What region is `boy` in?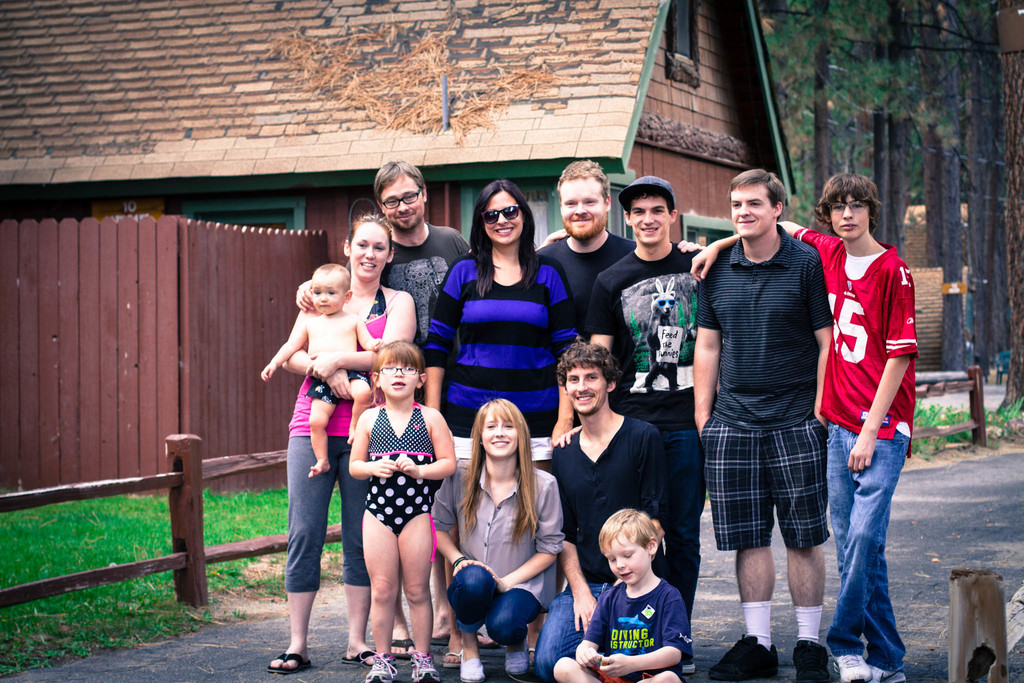
253:264:392:479.
